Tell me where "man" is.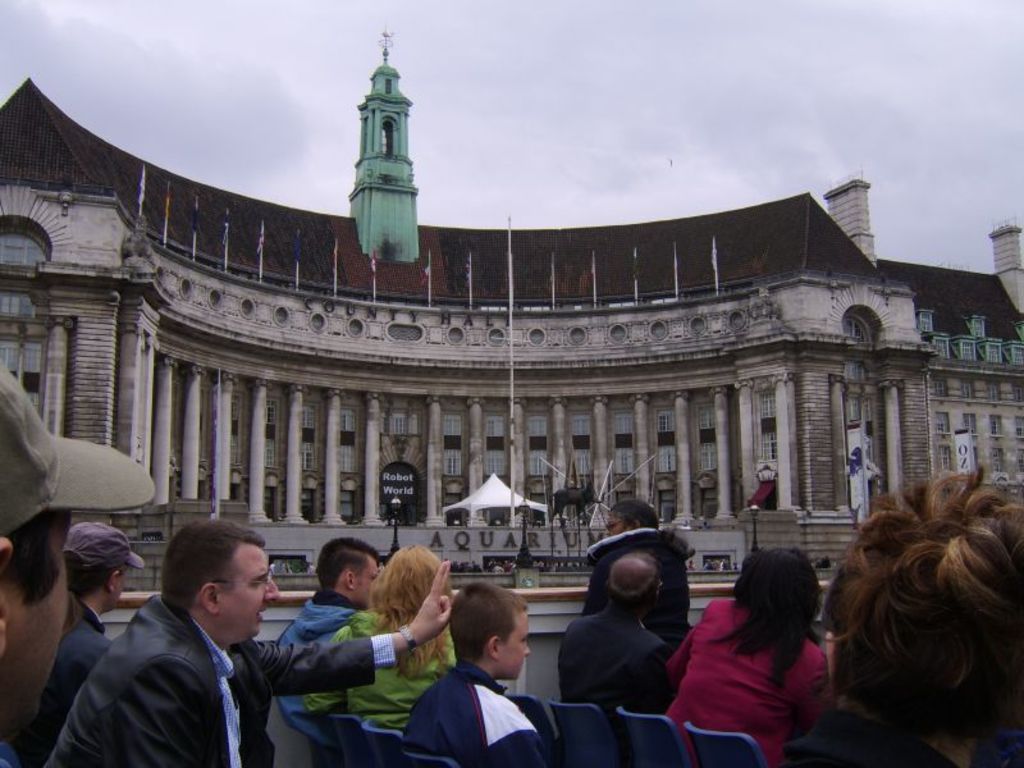
"man" is at <box>41,515,453,765</box>.
